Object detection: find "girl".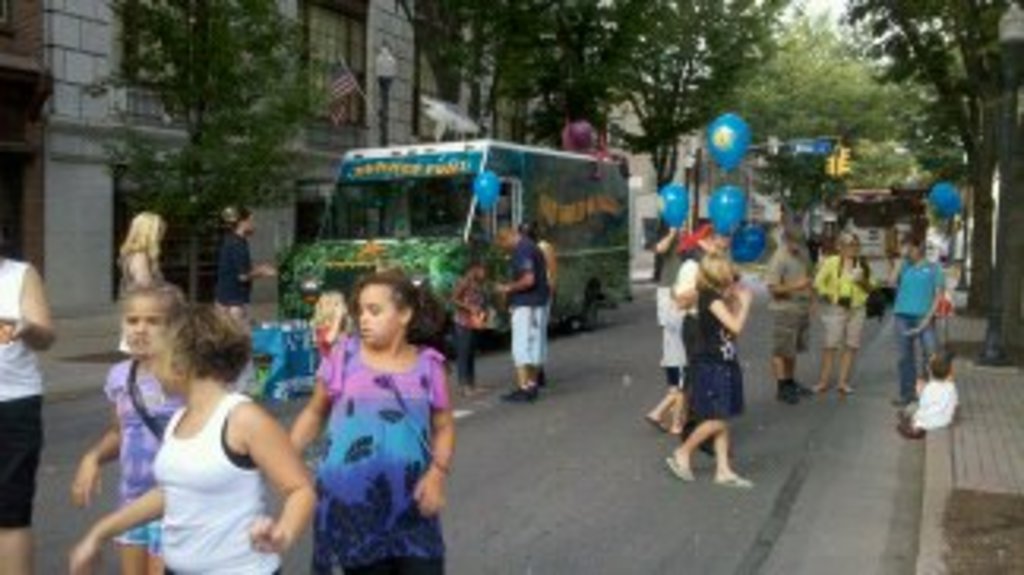
<region>307, 278, 360, 373</region>.
